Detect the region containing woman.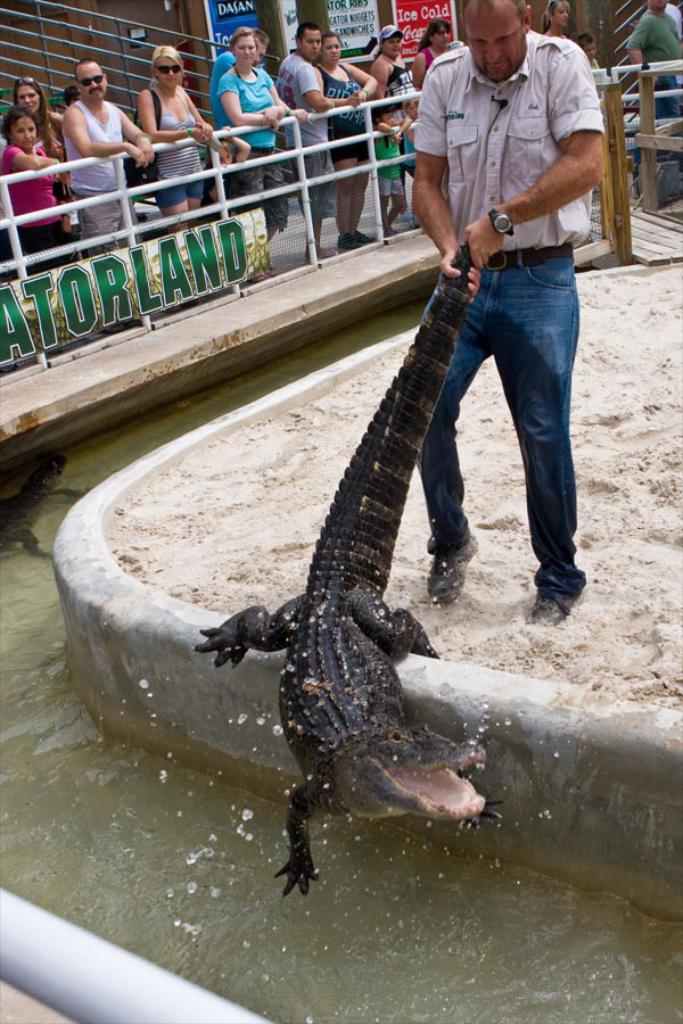
region(2, 76, 66, 203).
